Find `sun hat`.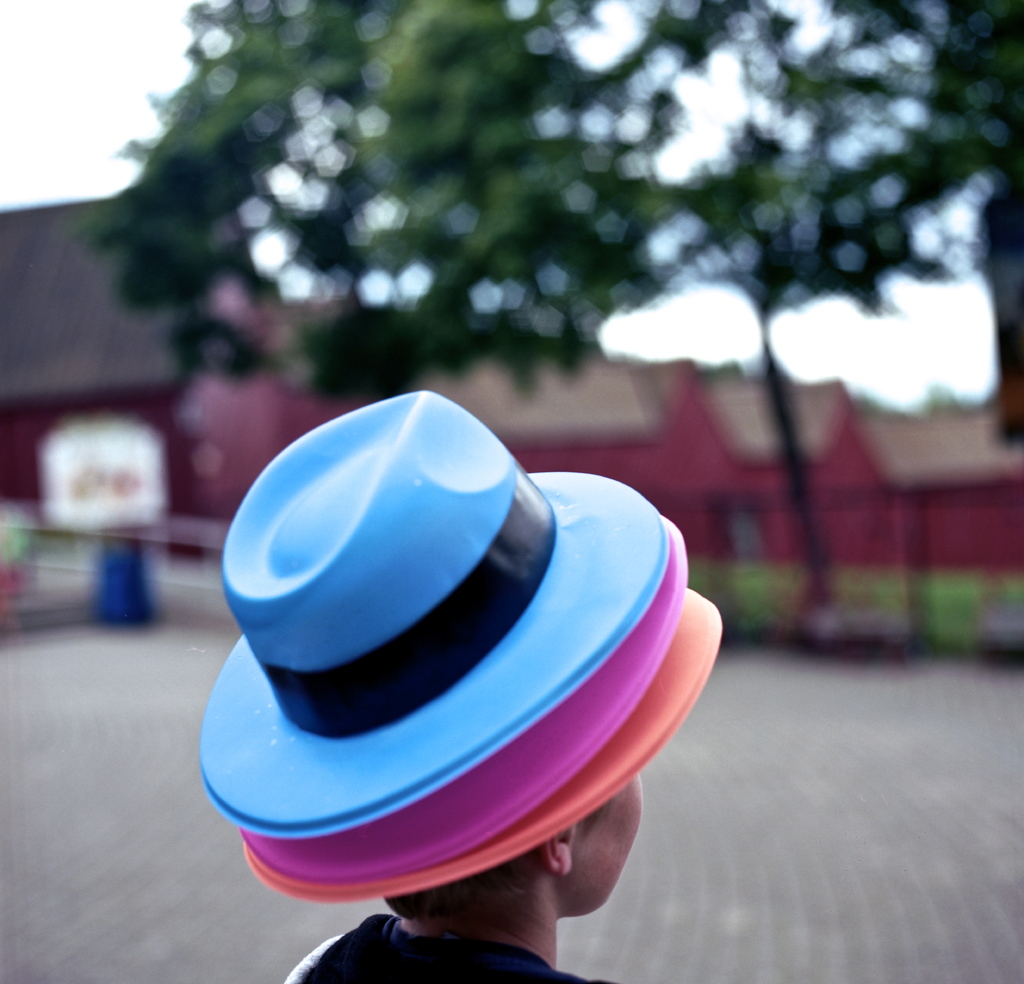
225:582:717:900.
